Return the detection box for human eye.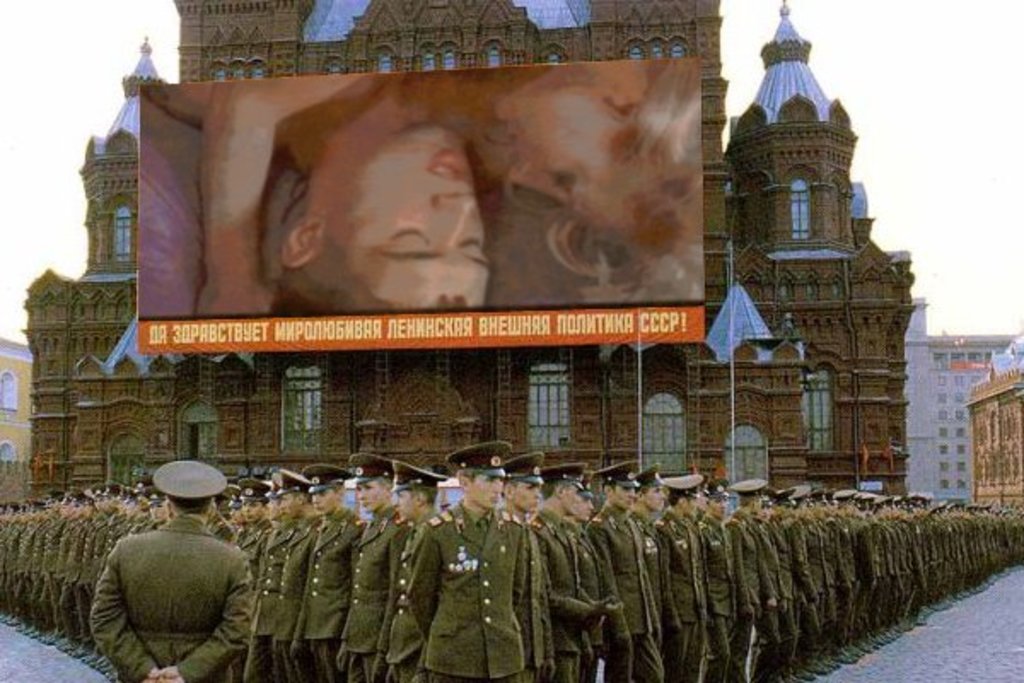
{"x1": 456, "y1": 229, "x2": 481, "y2": 251}.
